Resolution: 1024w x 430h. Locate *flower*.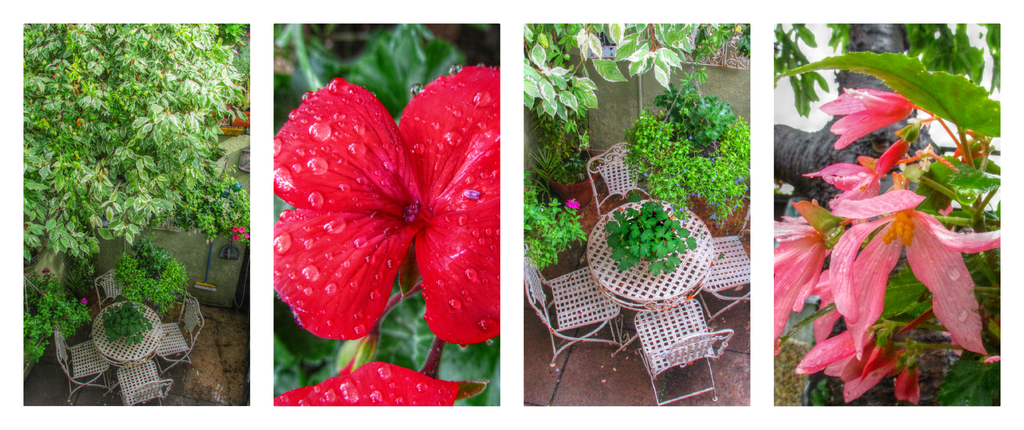
<region>565, 199, 578, 208</region>.
